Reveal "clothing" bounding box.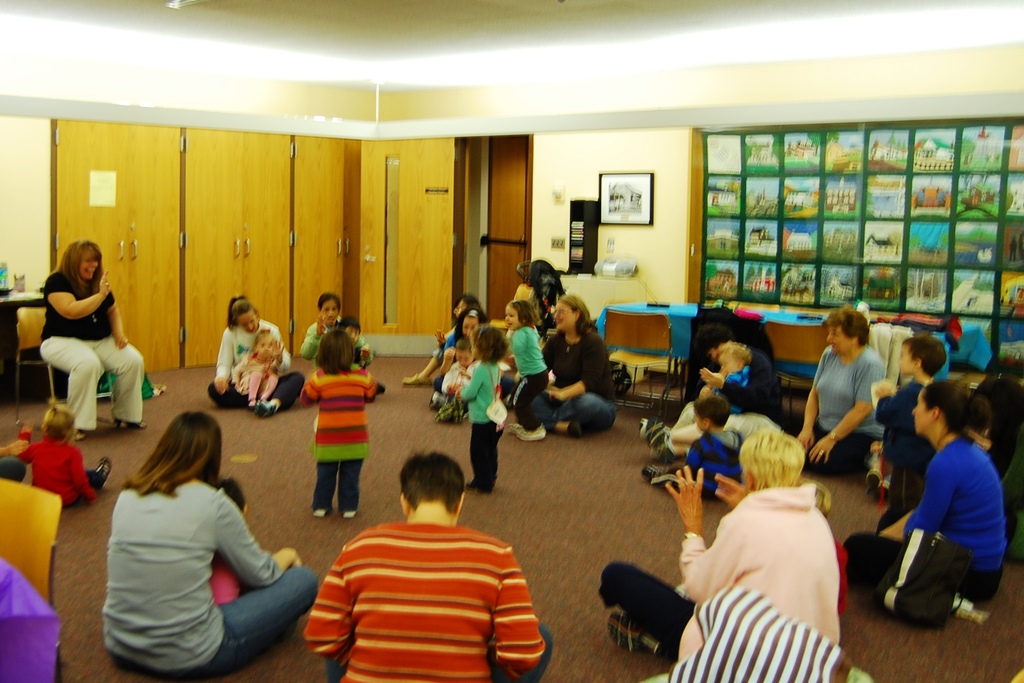
Revealed: region(455, 360, 499, 479).
